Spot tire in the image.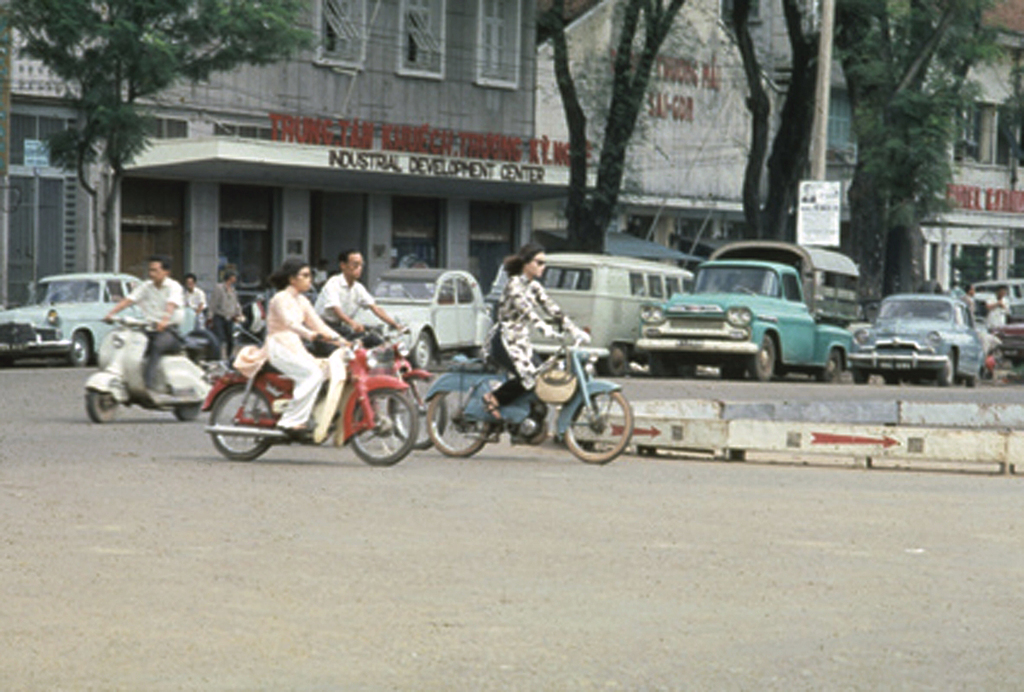
tire found at {"left": 883, "top": 367, "right": 899, "bottom": 382}.
